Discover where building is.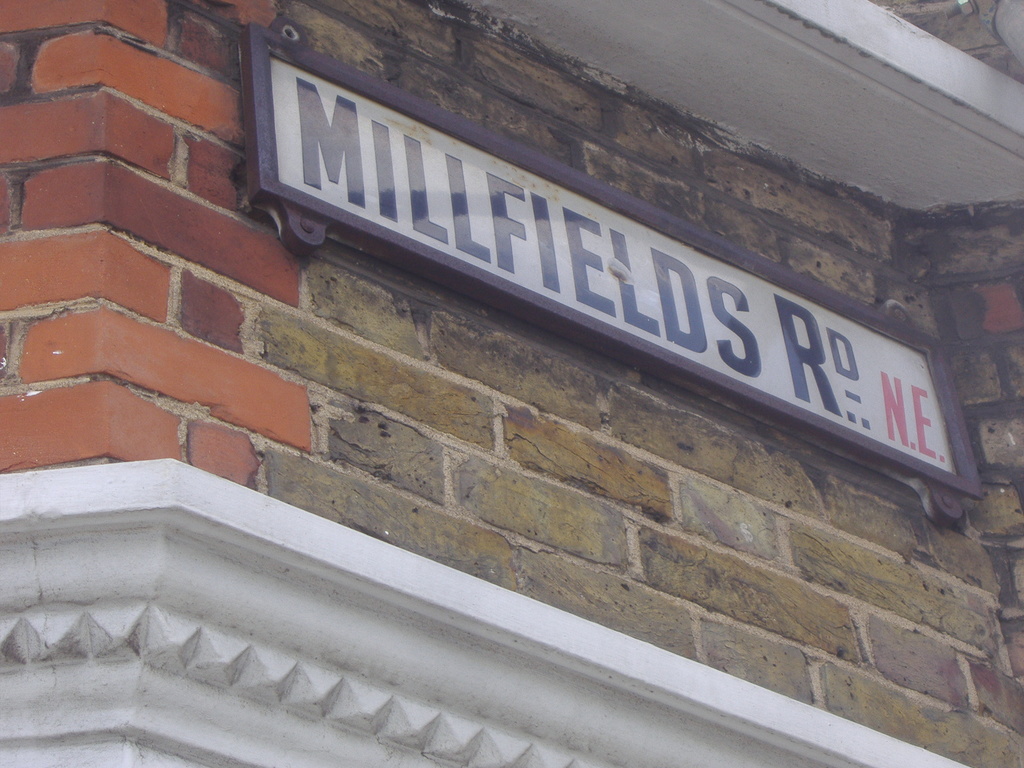
Discovered at x1=0, y1=0, x2=1023, y2=766.
